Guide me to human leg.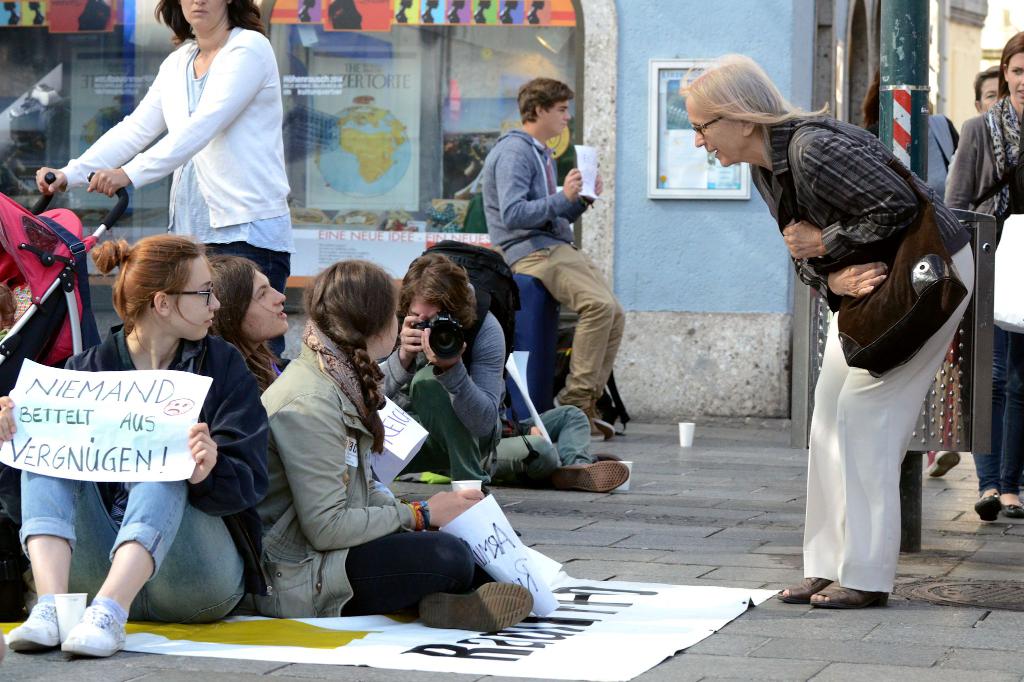
Guidance: Rect(61, 484, 234, 654).
